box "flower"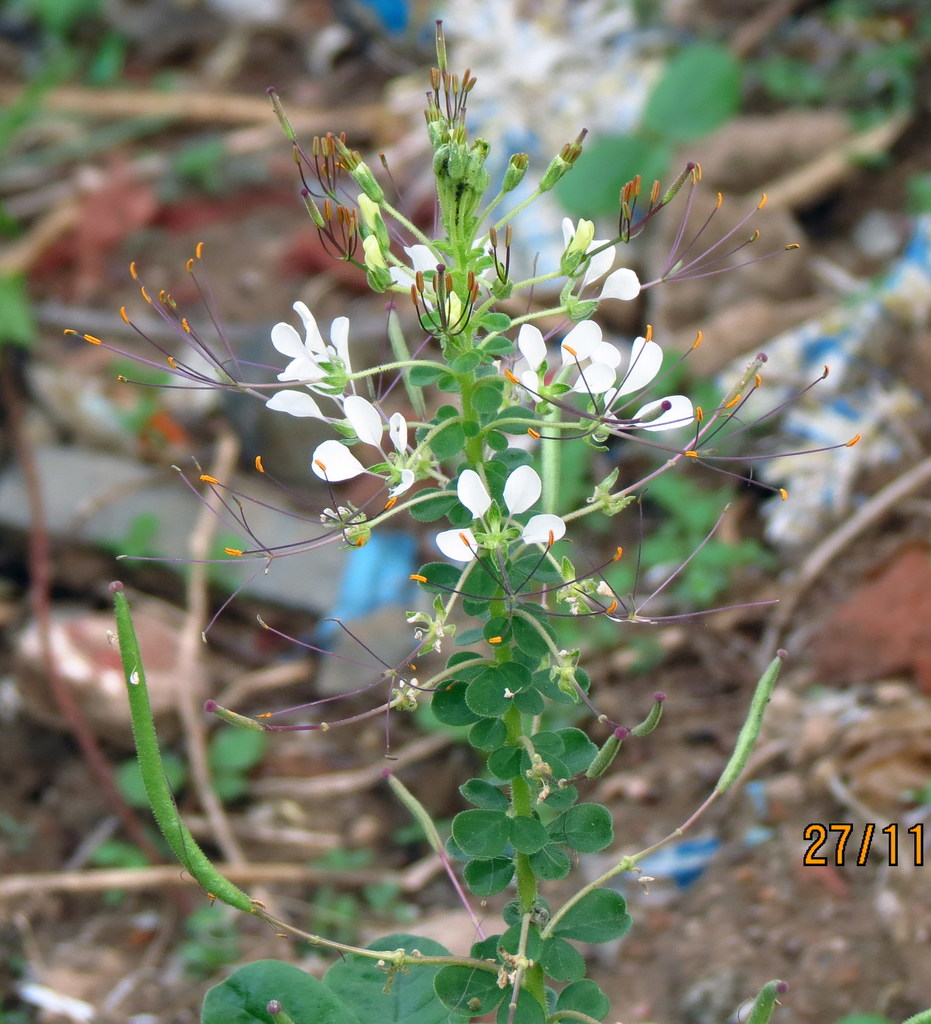
<box>381,243,445,318</box>
